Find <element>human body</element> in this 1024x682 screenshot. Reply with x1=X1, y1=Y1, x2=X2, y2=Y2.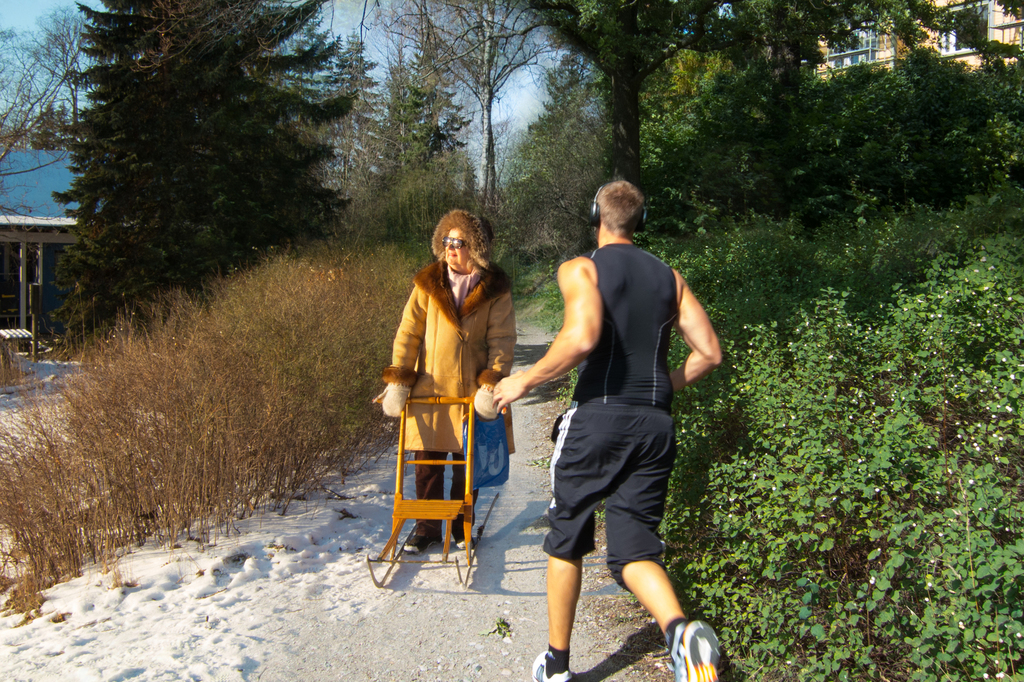
x1=524, y1=190, x2=703, y2=651.
